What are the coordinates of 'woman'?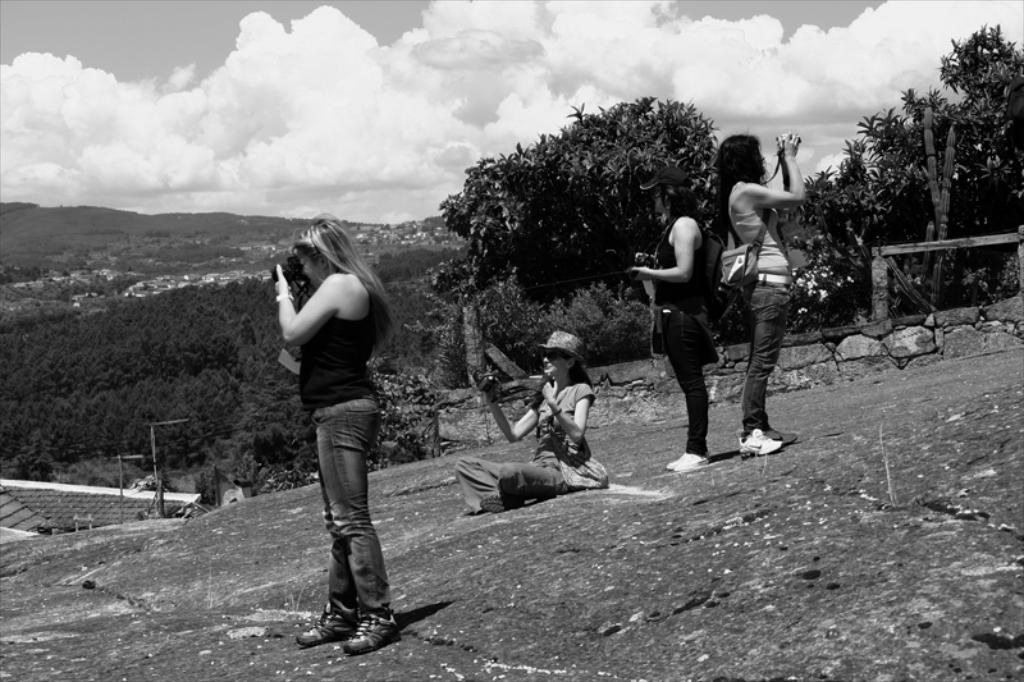
451,330,599,513.
